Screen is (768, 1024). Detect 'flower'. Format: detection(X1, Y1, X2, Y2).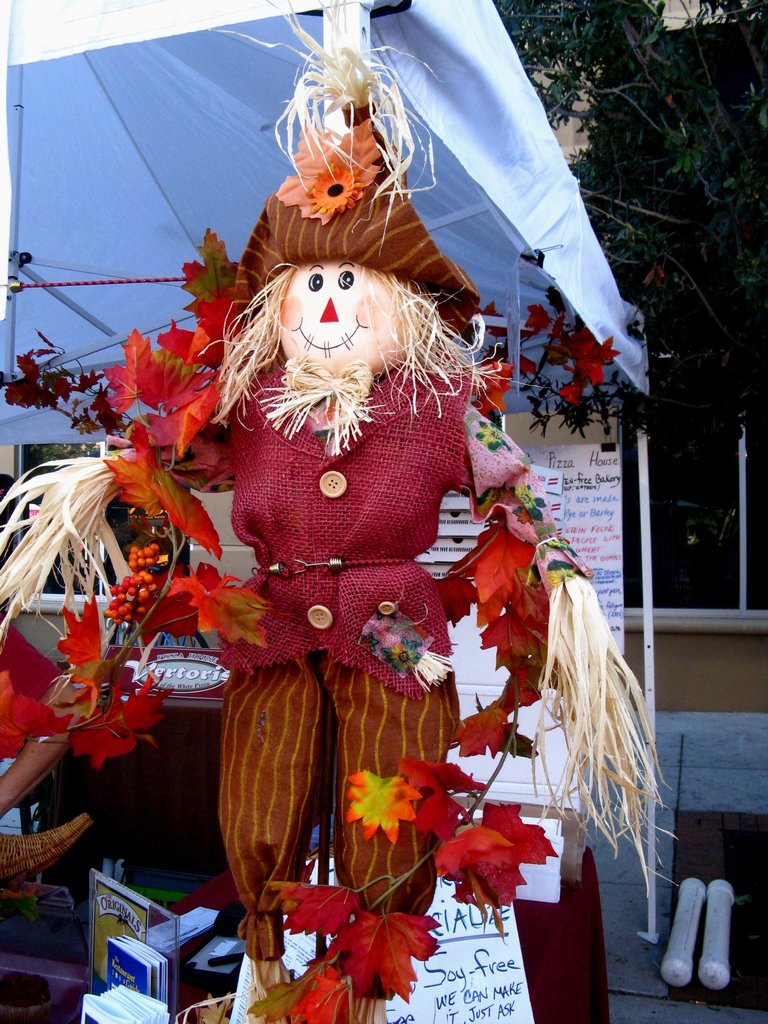
detection(317, 907, 430, 998).
